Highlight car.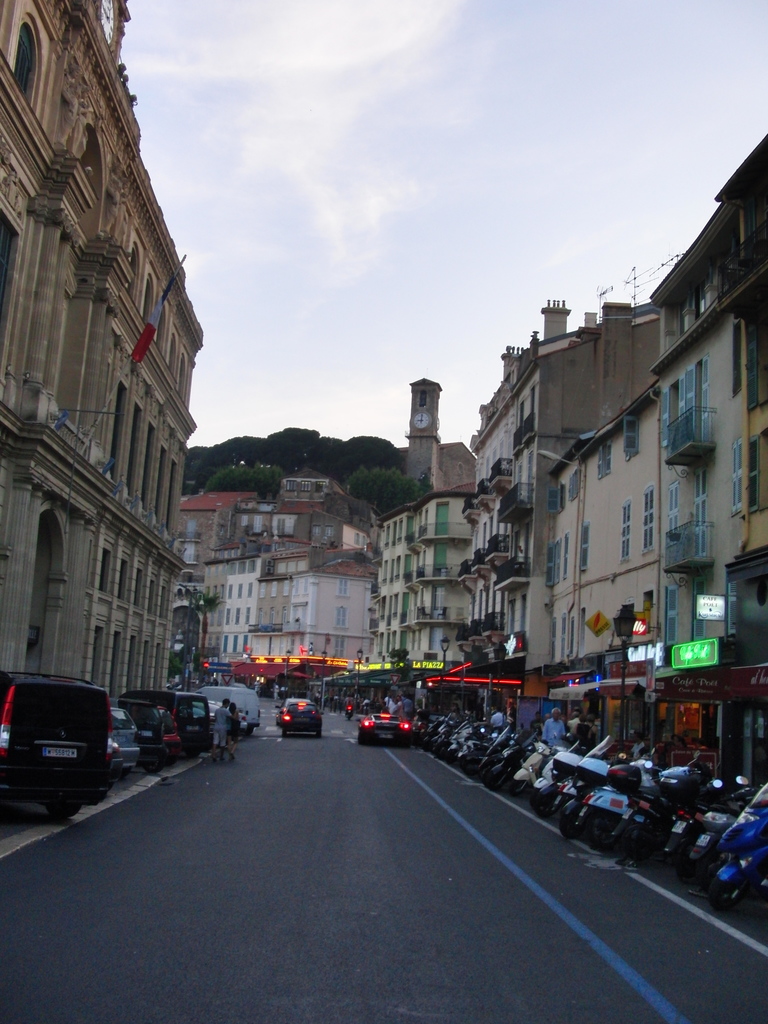
Highlighted region: left=1, top=666, right=111, bottom=824.
